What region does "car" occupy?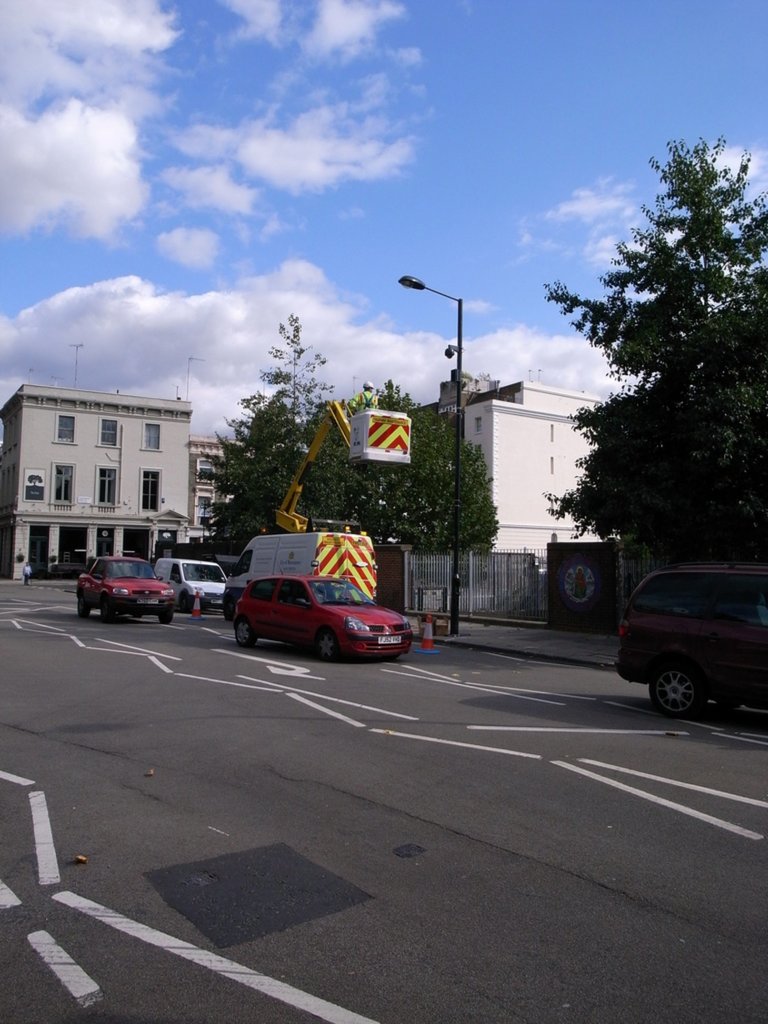
bbox=[79, 559, 179, 622].
